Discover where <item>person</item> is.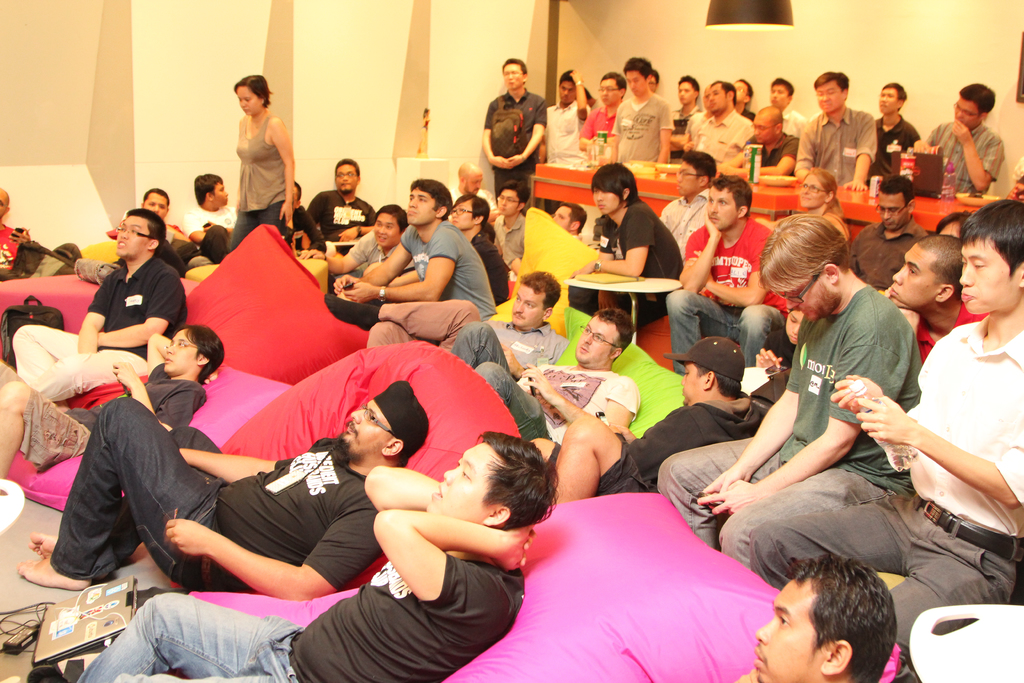
Discovered at <box>325,207,401,315</box>.
